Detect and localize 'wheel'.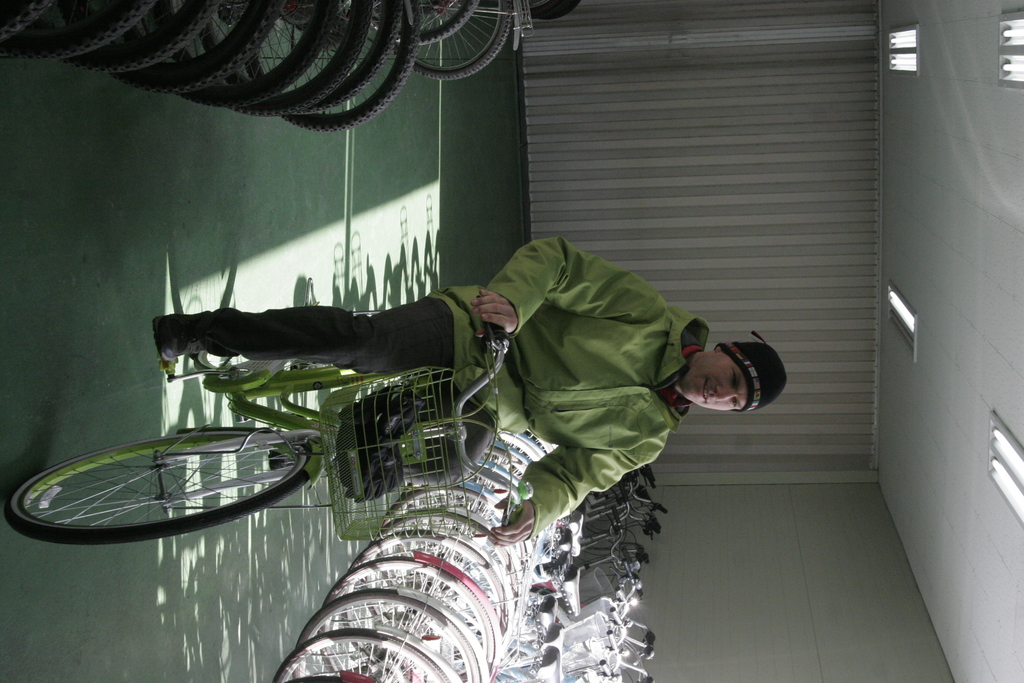
Localized at {"left": 190, "top": 350, "right": 333, "bottom": 372}.
